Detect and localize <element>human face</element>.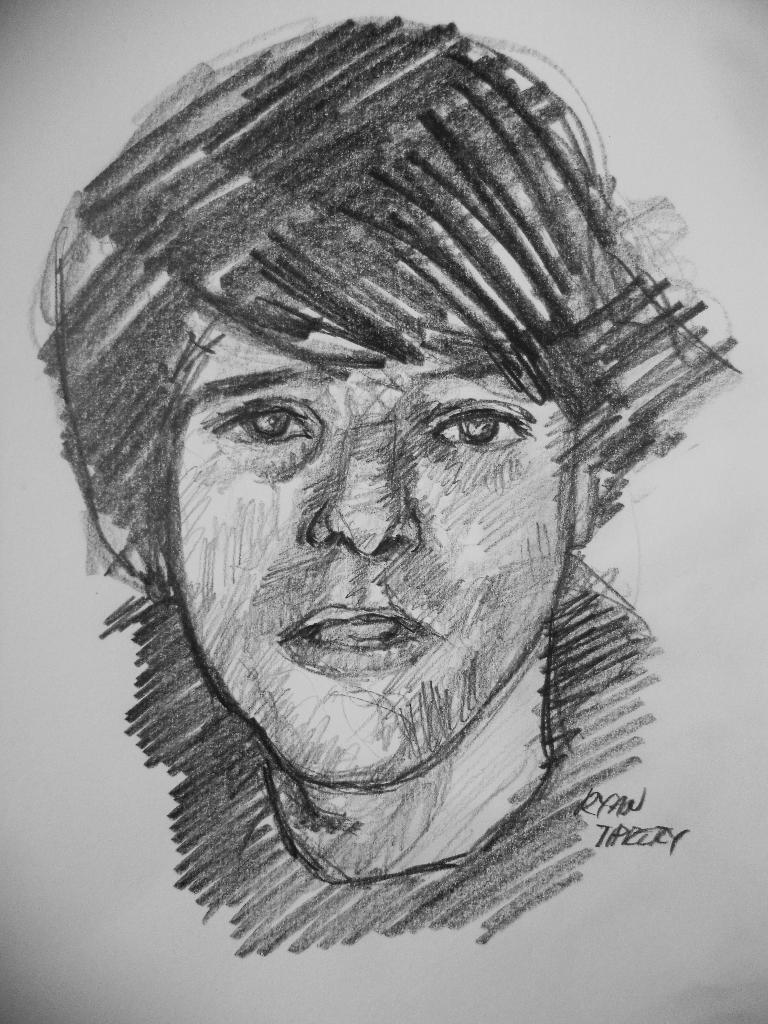
Localized at bbox=[158, 297, 587, 808].
